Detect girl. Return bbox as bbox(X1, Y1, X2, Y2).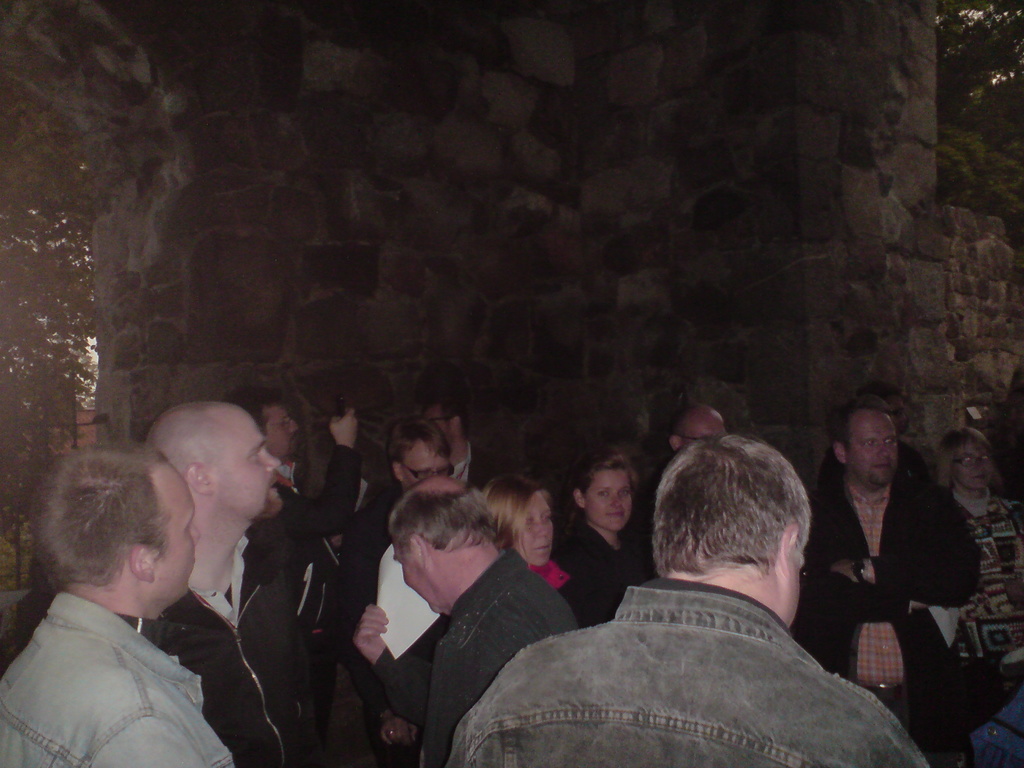
bbox(568, 450, 650, 618).
